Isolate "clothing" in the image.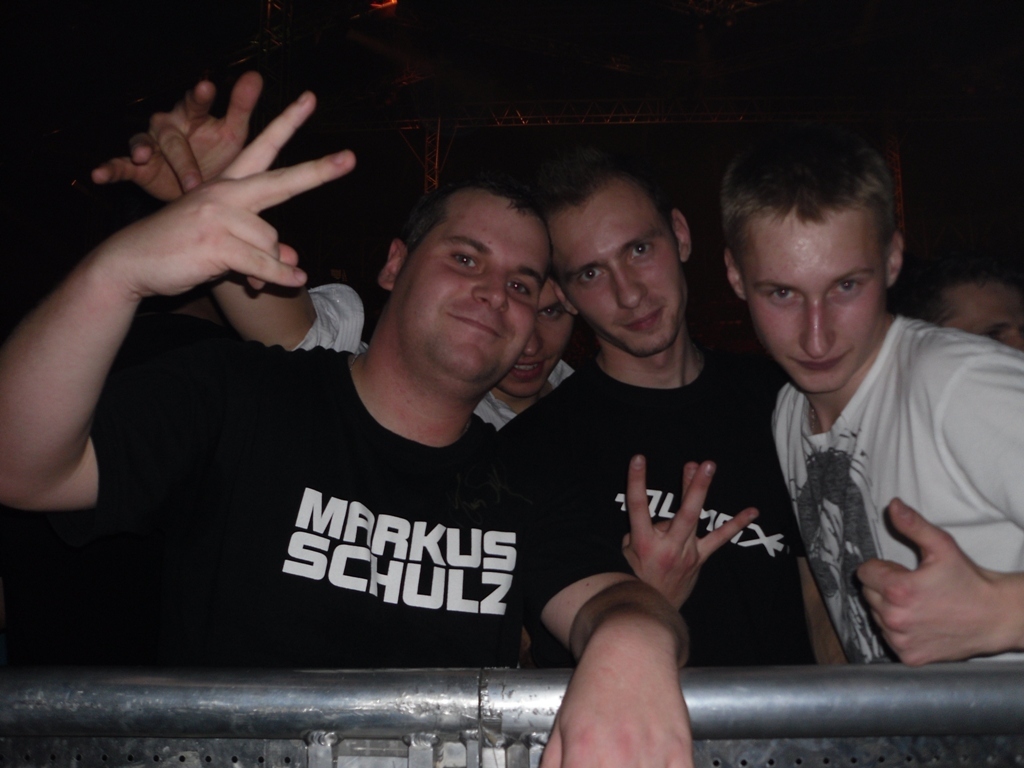
Isolated region: Rect(514, 344, 824, 674).
